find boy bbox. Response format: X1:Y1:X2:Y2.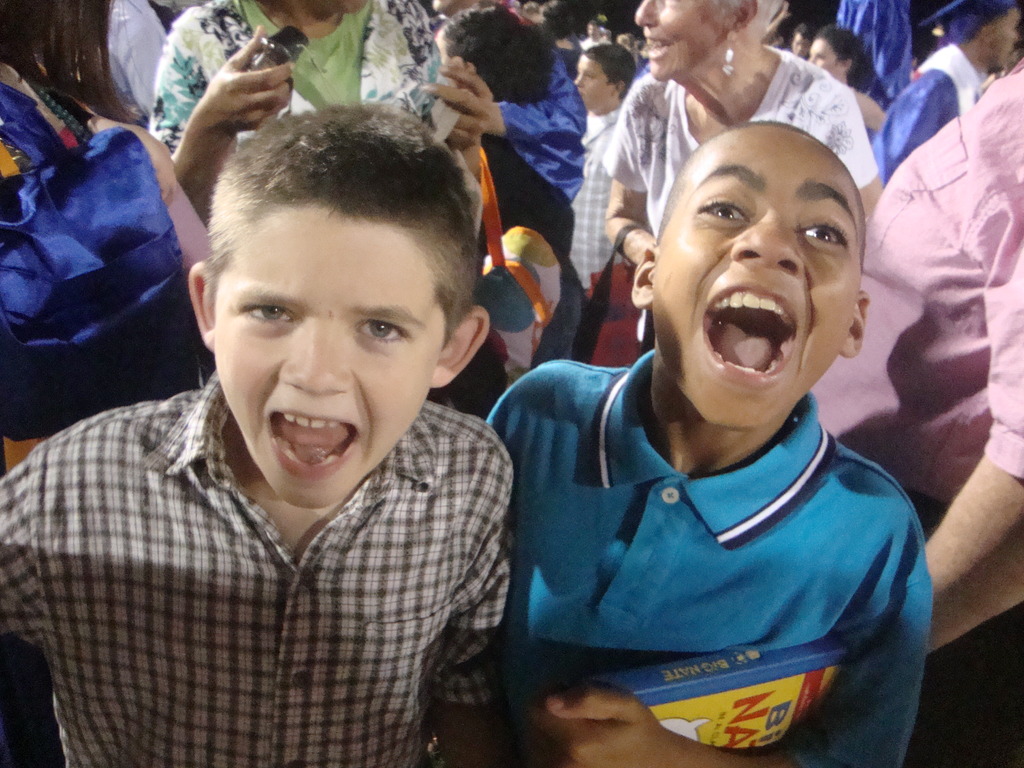
51:84:559:758.
